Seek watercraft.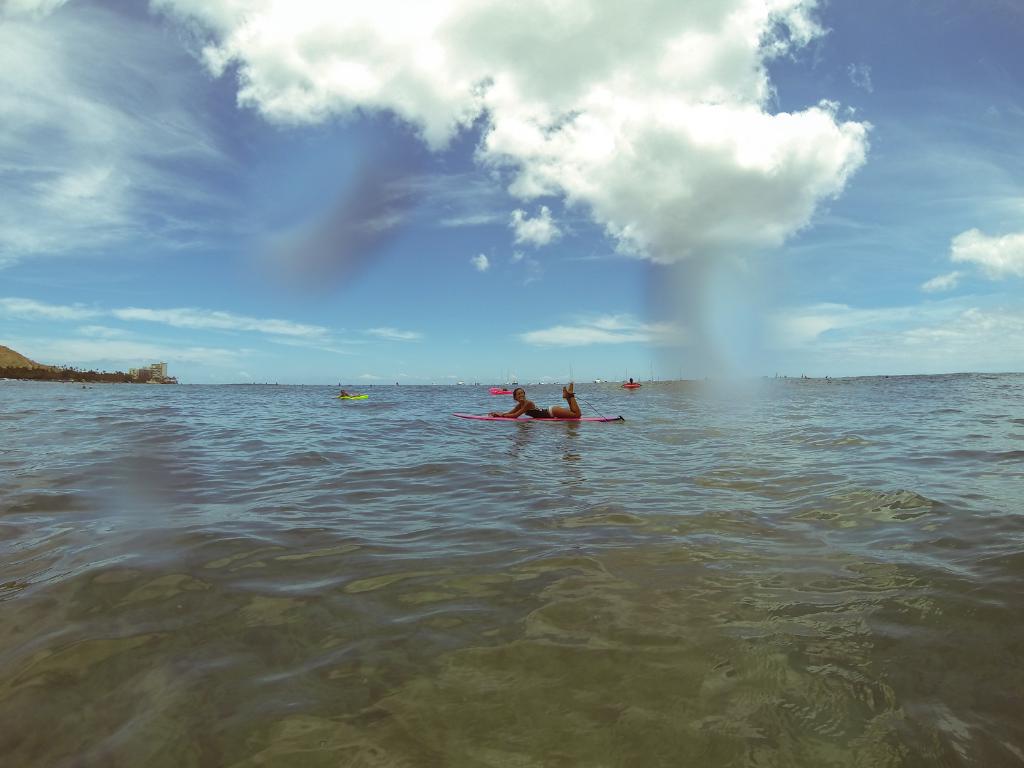
crop(490, 384, 515, 396).
